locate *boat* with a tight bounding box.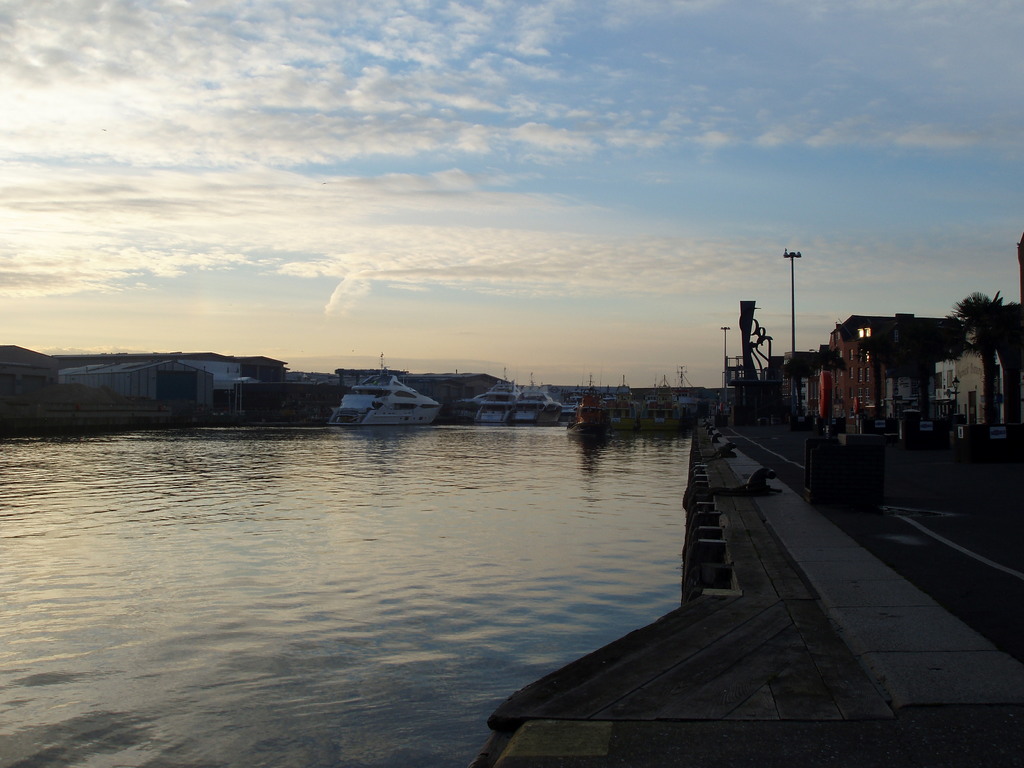
locate(631, 368, 684, 429).
